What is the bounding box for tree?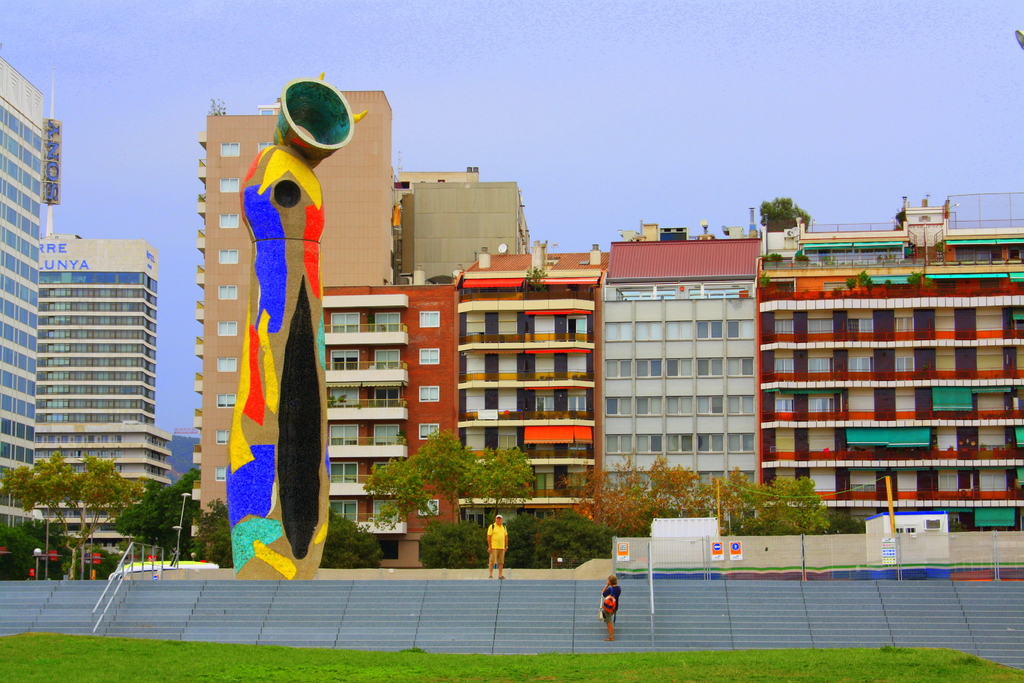
<bbox>187, 493, 236, 568</bbox>.
